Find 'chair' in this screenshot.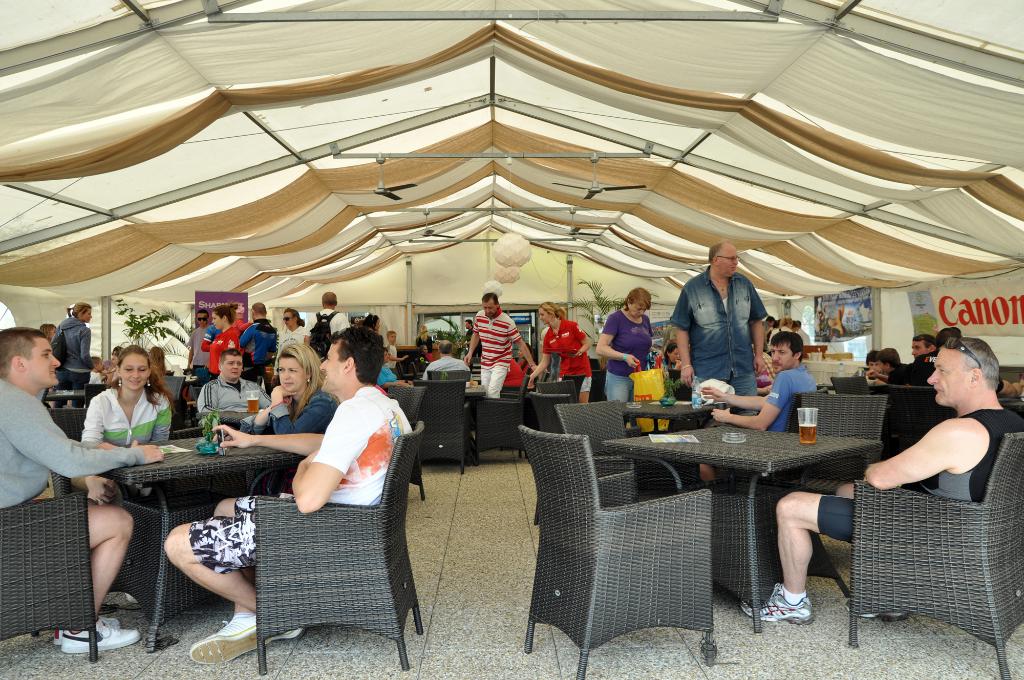
The bounding box for 'chair' is (x1=829, y1=373, x2=867, y2=385).
